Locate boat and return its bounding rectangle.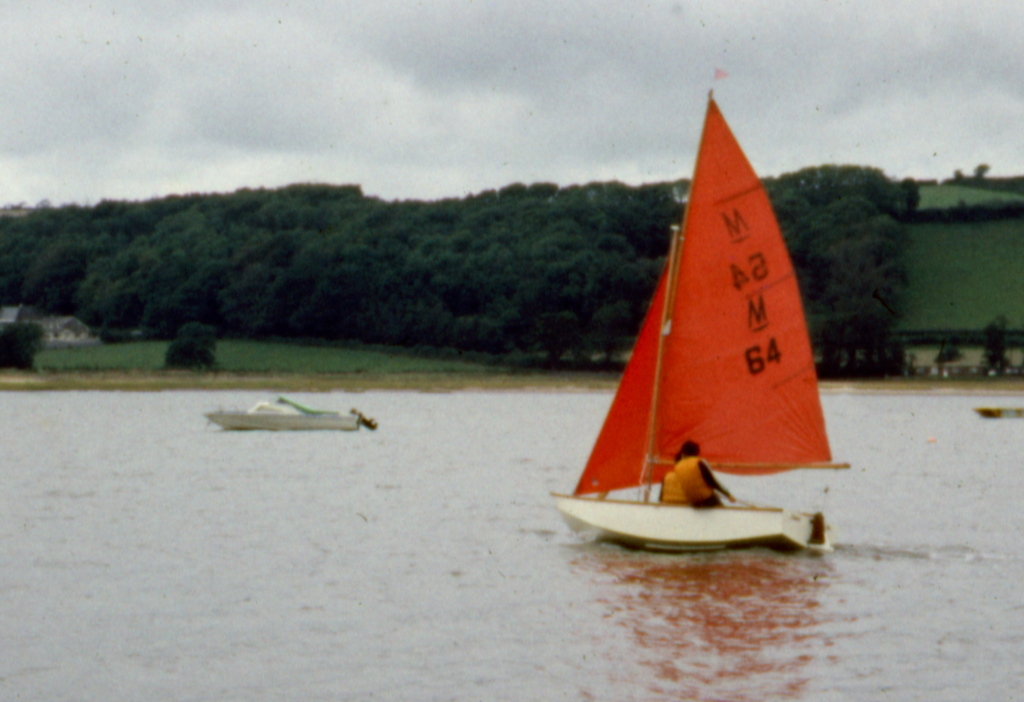
x1=205, y1=395, x2=380, y2=431.
